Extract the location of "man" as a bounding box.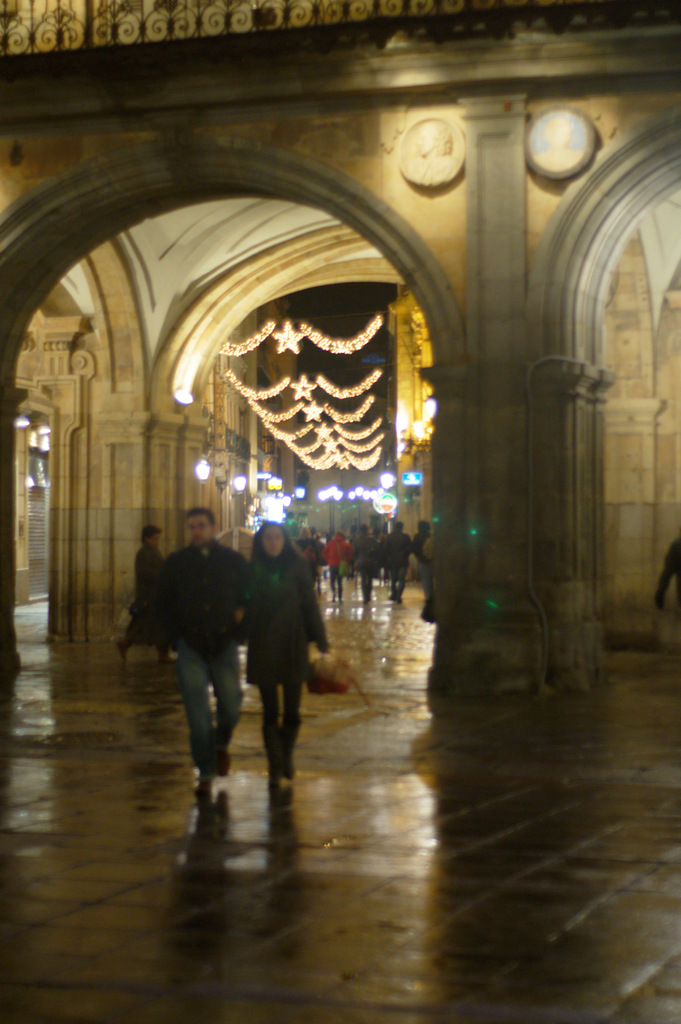
box=[109, 508, 166, 655].
